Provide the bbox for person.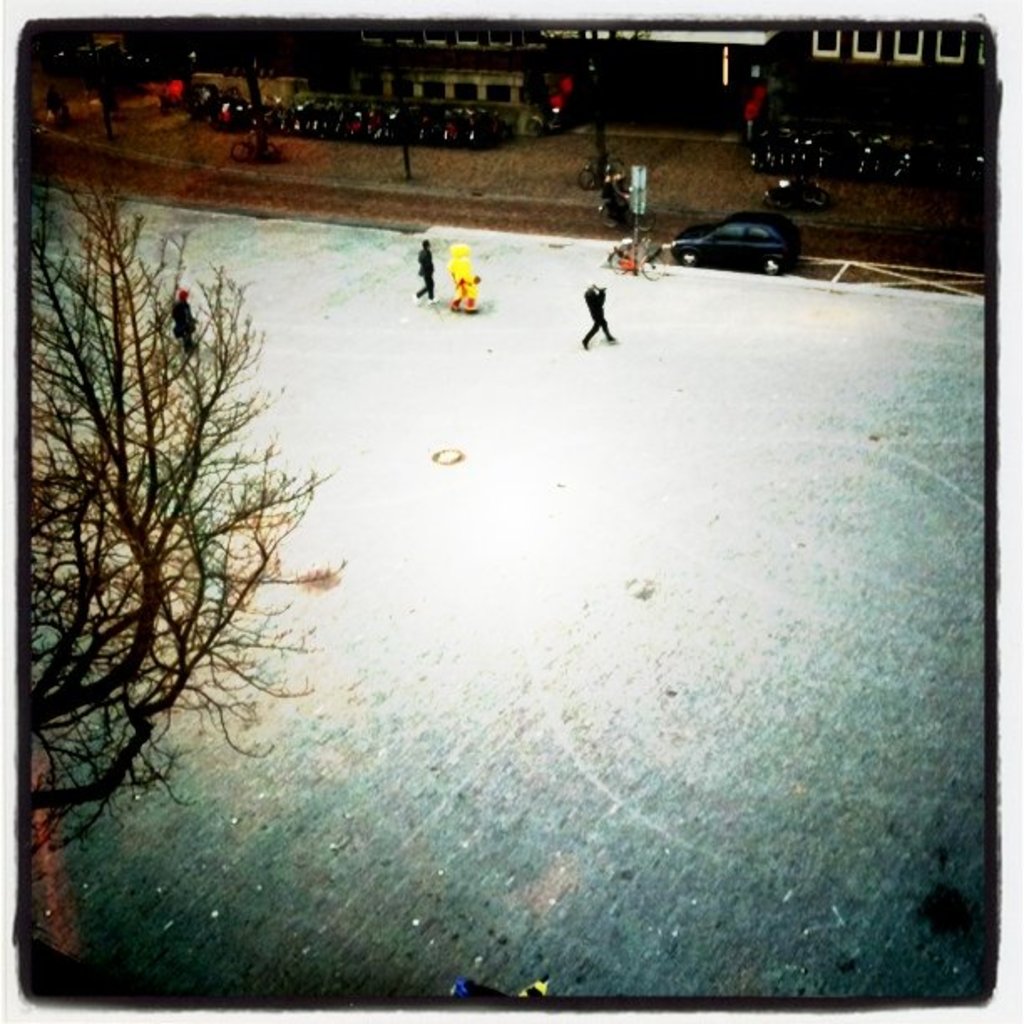
{"x1": 410, "y1": 238, "x2": 445, "y2": 308}.
